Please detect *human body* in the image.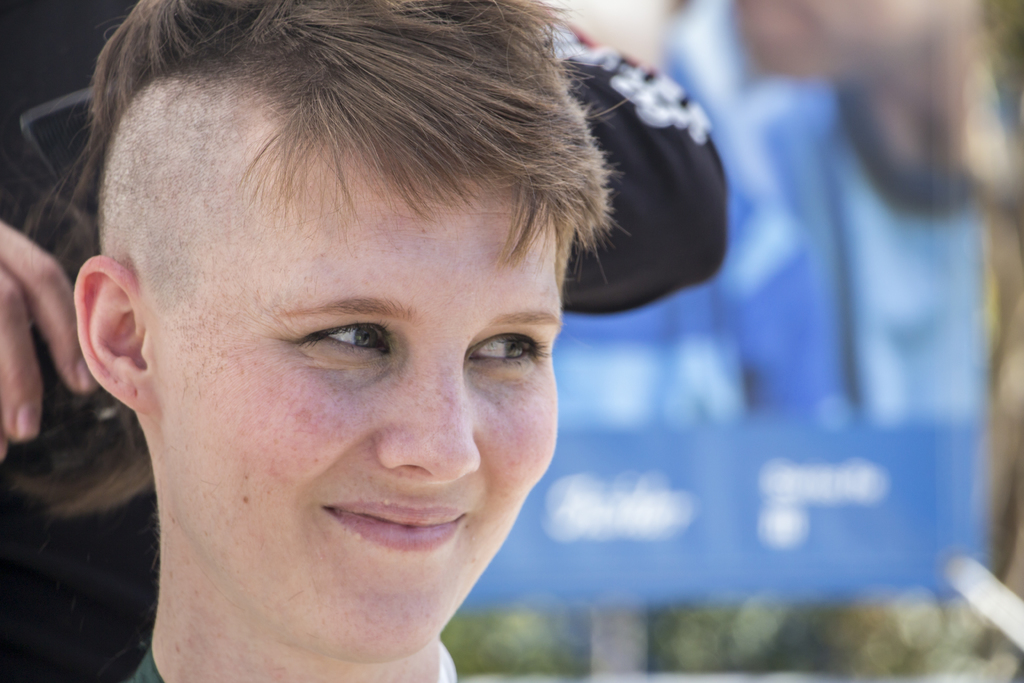
0, 0, 726, 680.
